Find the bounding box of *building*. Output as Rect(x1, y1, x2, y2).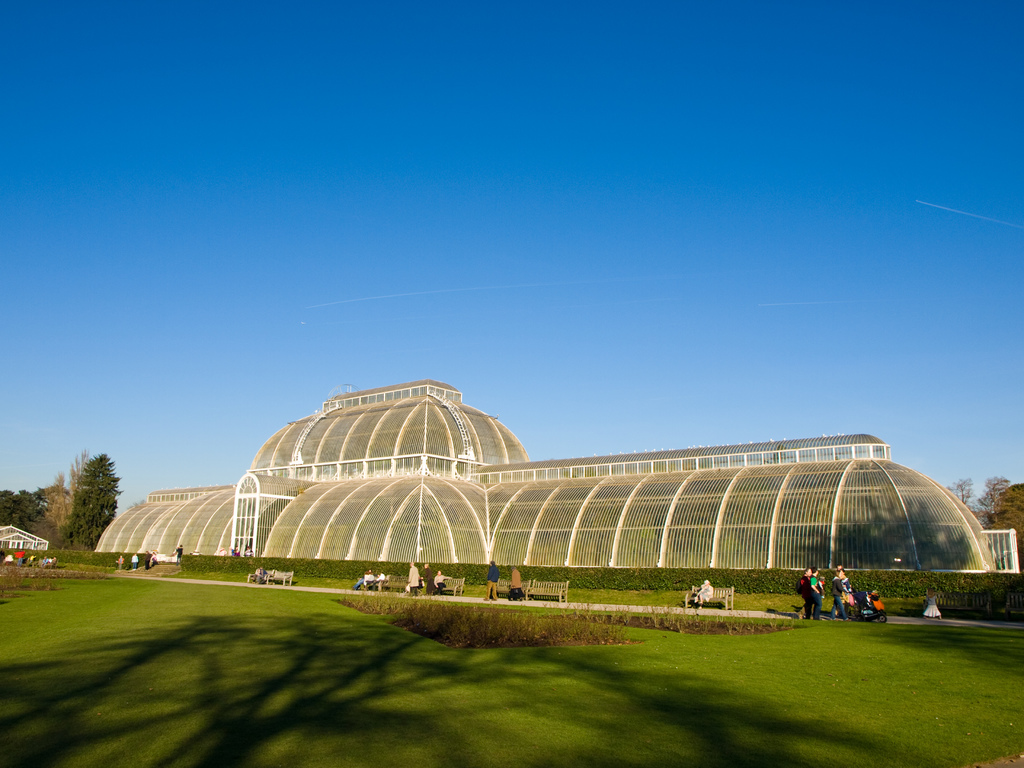
Rect(86, 376, 1014, 567).
